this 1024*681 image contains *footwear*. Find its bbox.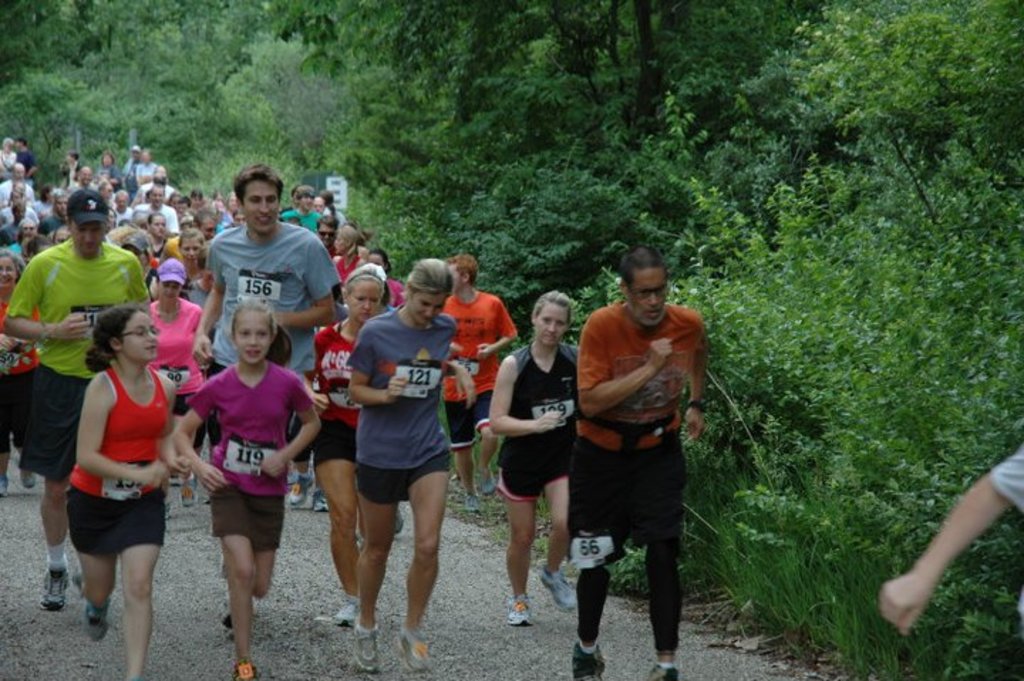
479:471:496:495.
